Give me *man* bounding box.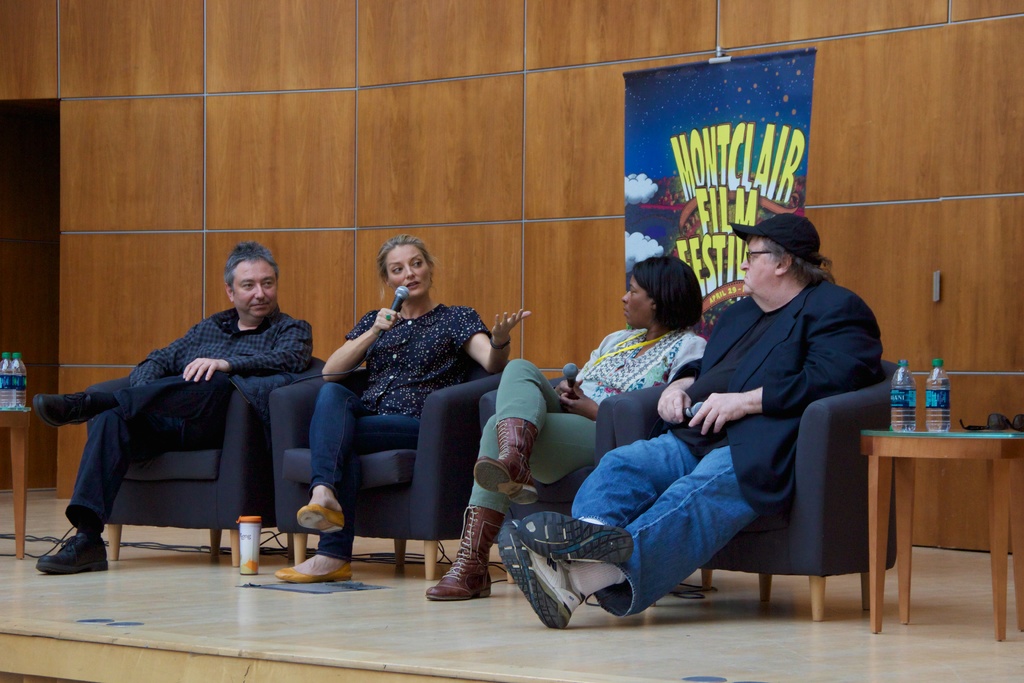
{"x1": 499, "y1": 209, "x2": 887, "y2": 633}.
